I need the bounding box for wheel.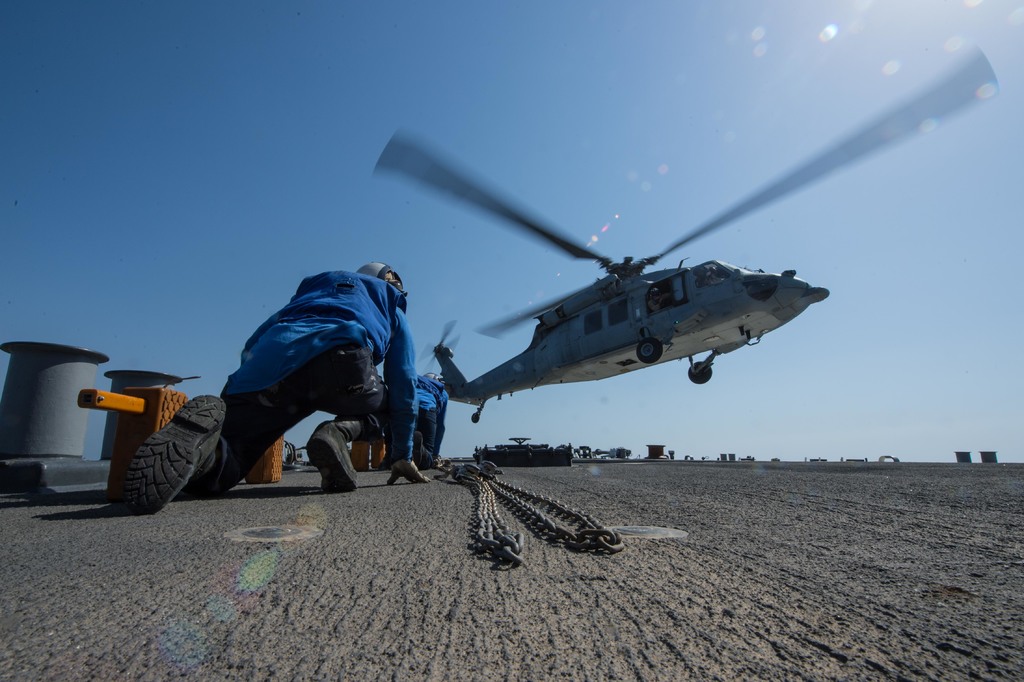
Here it is: {"x1": 636, "y1": 337, "x2": 662, "y2": 362}.
